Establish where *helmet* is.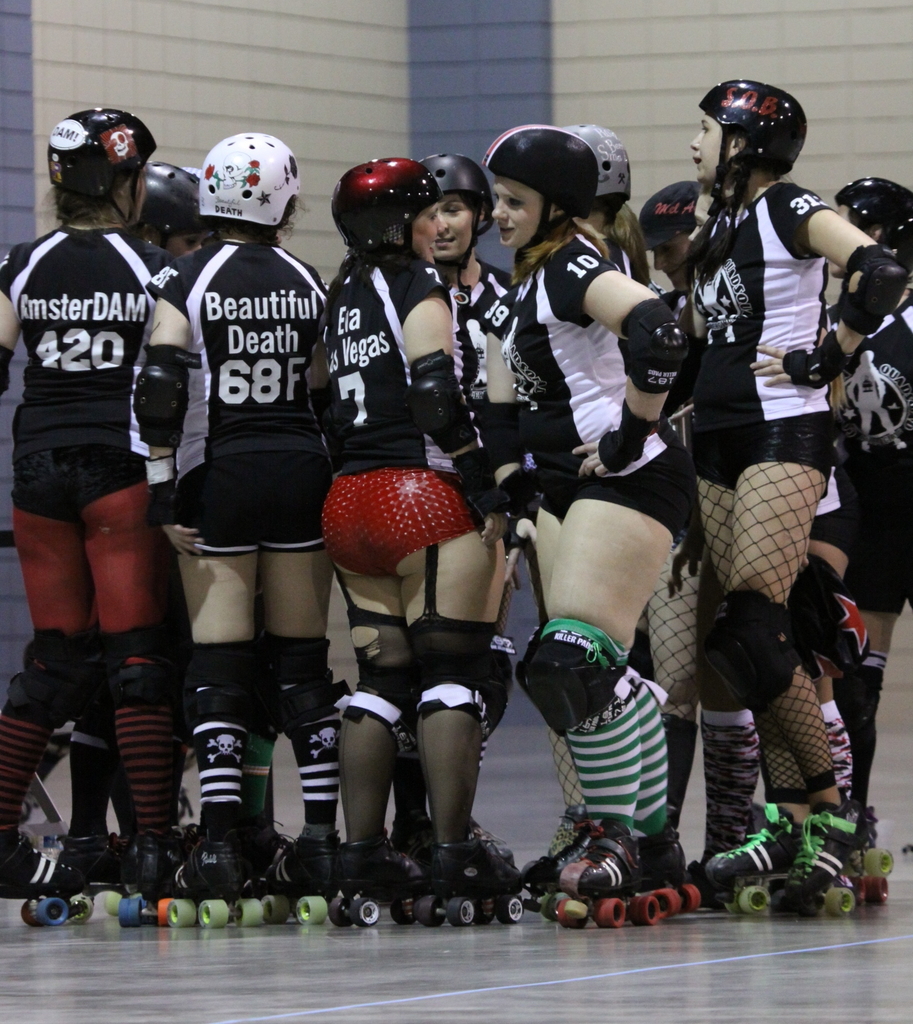
Established at 702, 88, 824, 203.
